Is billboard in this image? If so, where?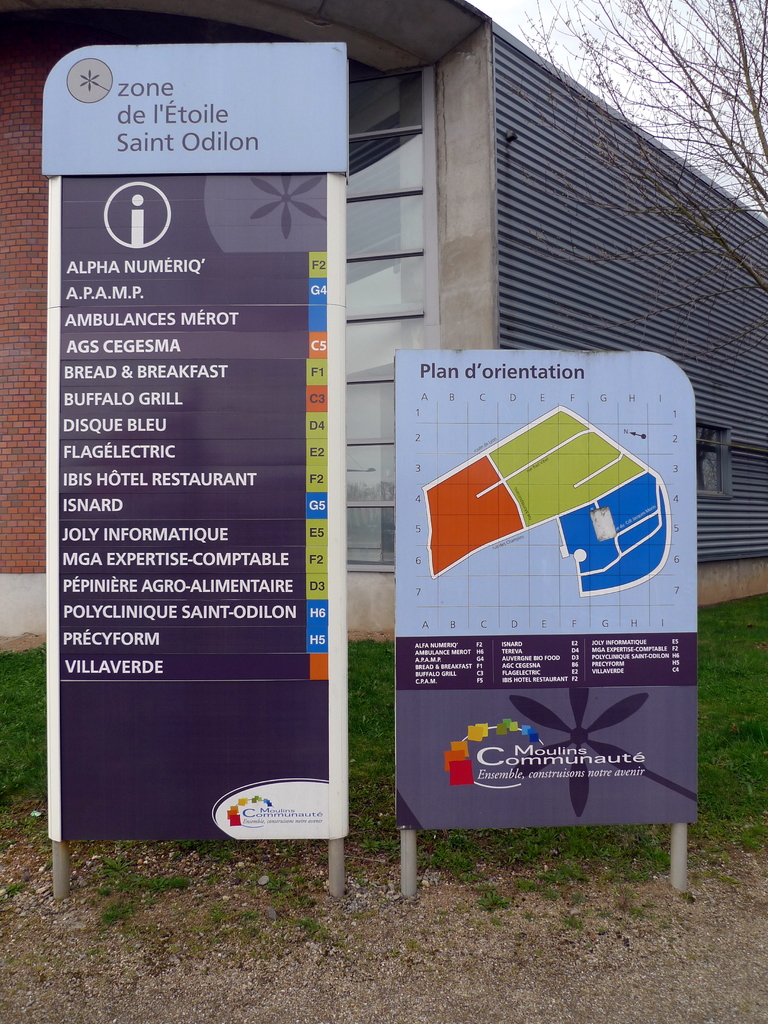
Yes, at <box>388,339,698,832</box>.
